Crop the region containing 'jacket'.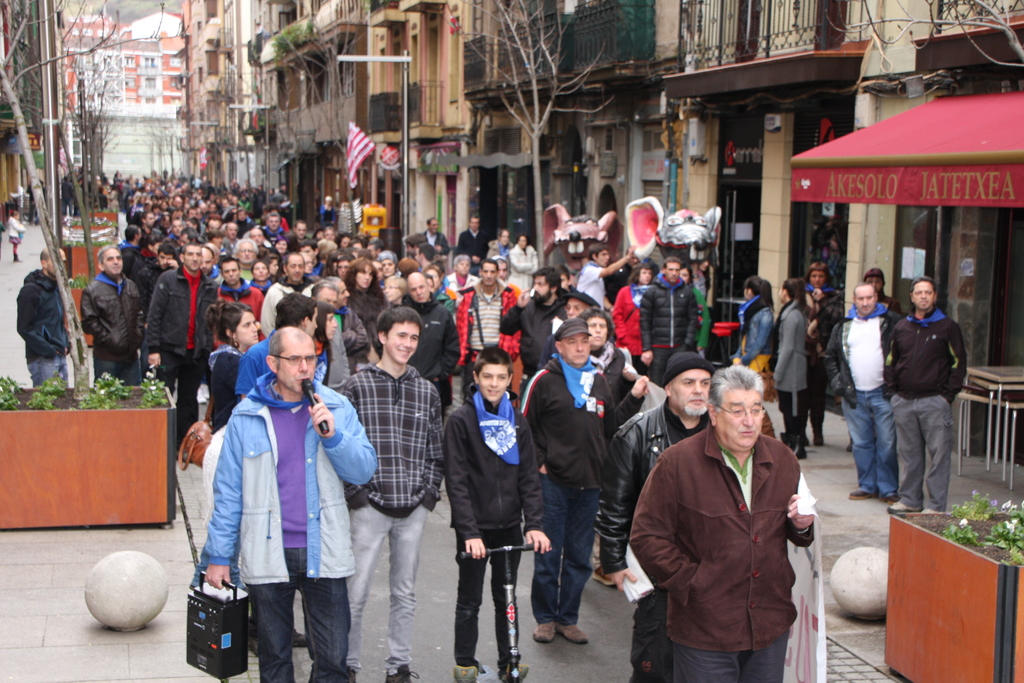
Crop region: rect(740, 295, 775, 363).
